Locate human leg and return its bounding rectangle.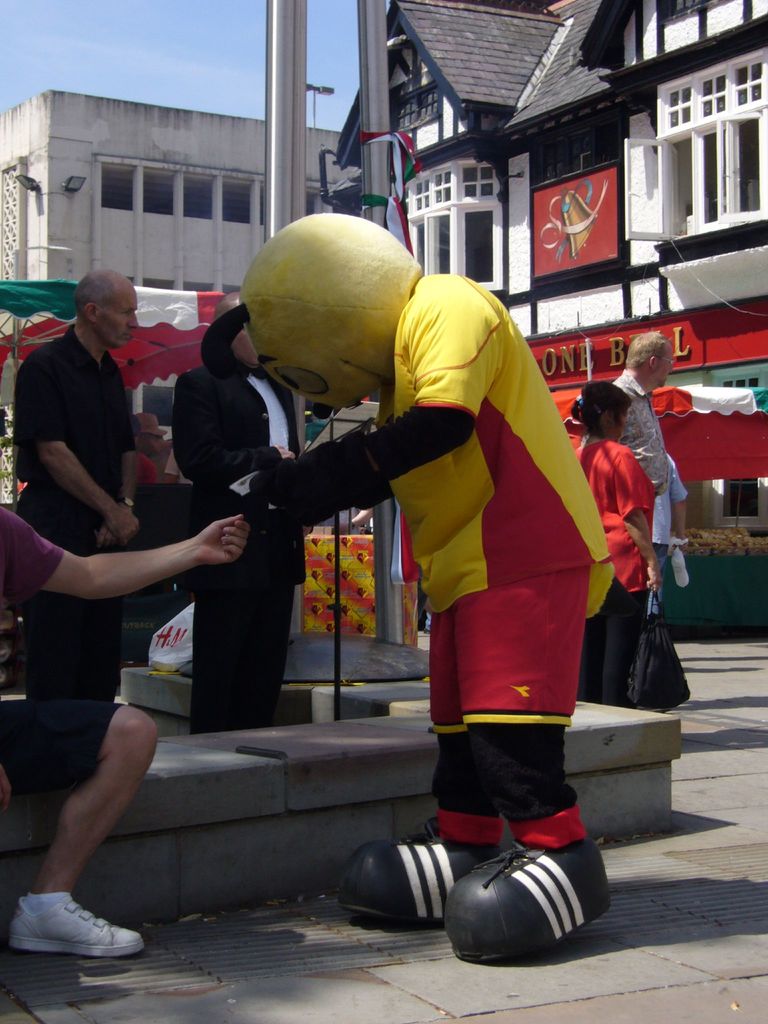
region(345, 610, 495, 923).
